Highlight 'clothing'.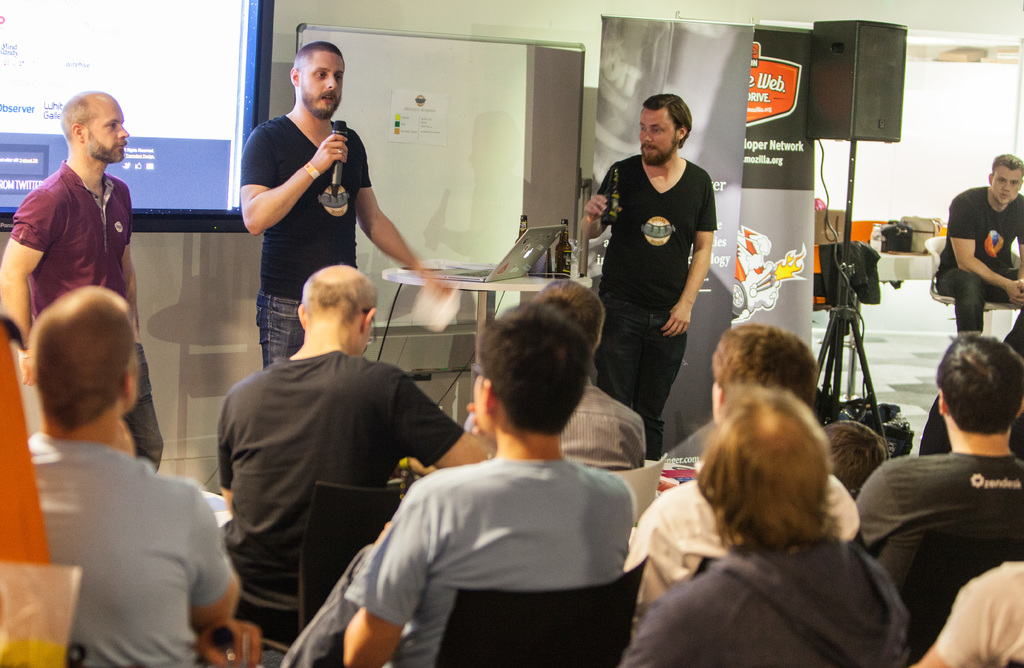
Highlighted region: select_region(244, 110, 369, 359).
